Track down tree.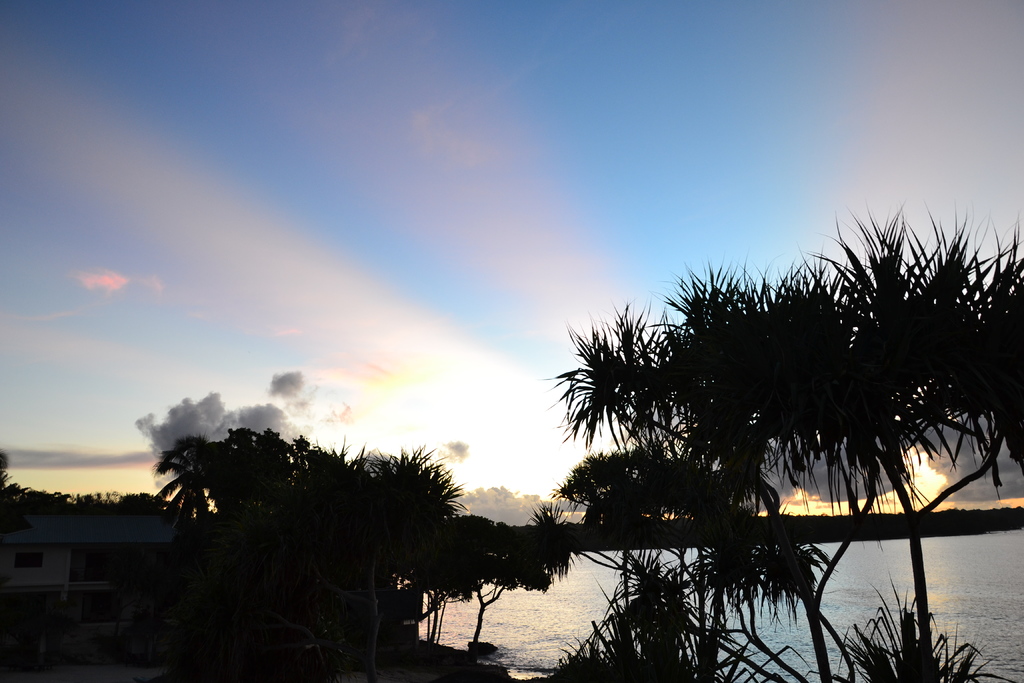
Tracked to [x1=486, y1=437, x2=862, y2=682].
